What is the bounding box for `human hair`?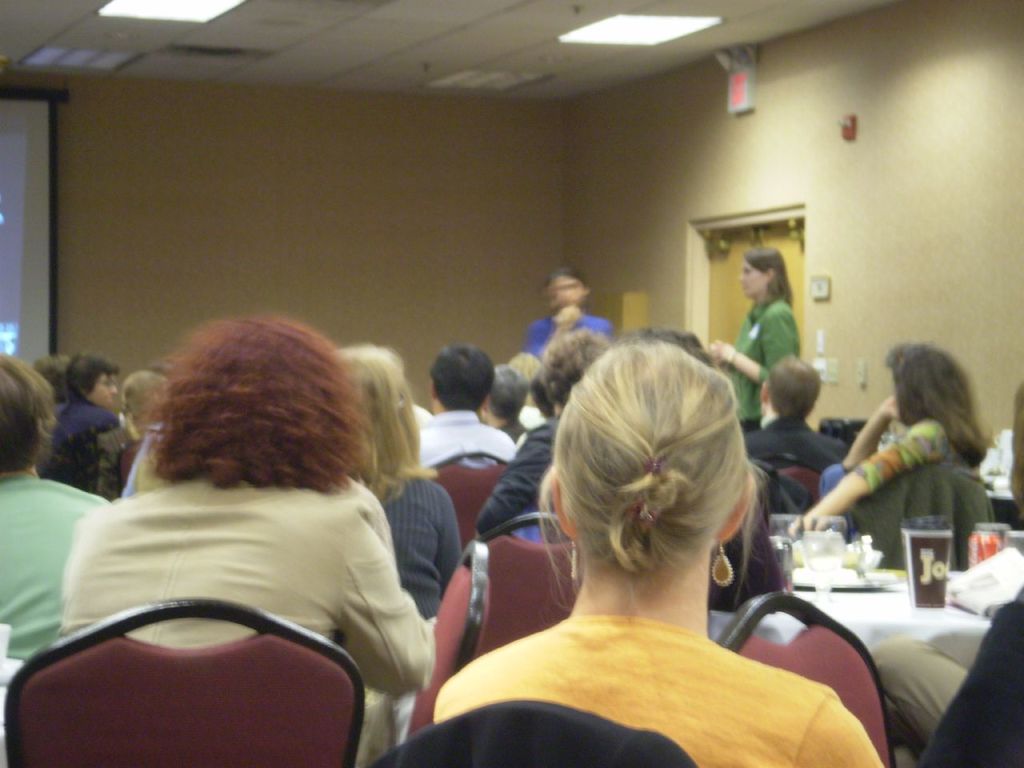
[left=622, top=325, right=718, bottom=374].
